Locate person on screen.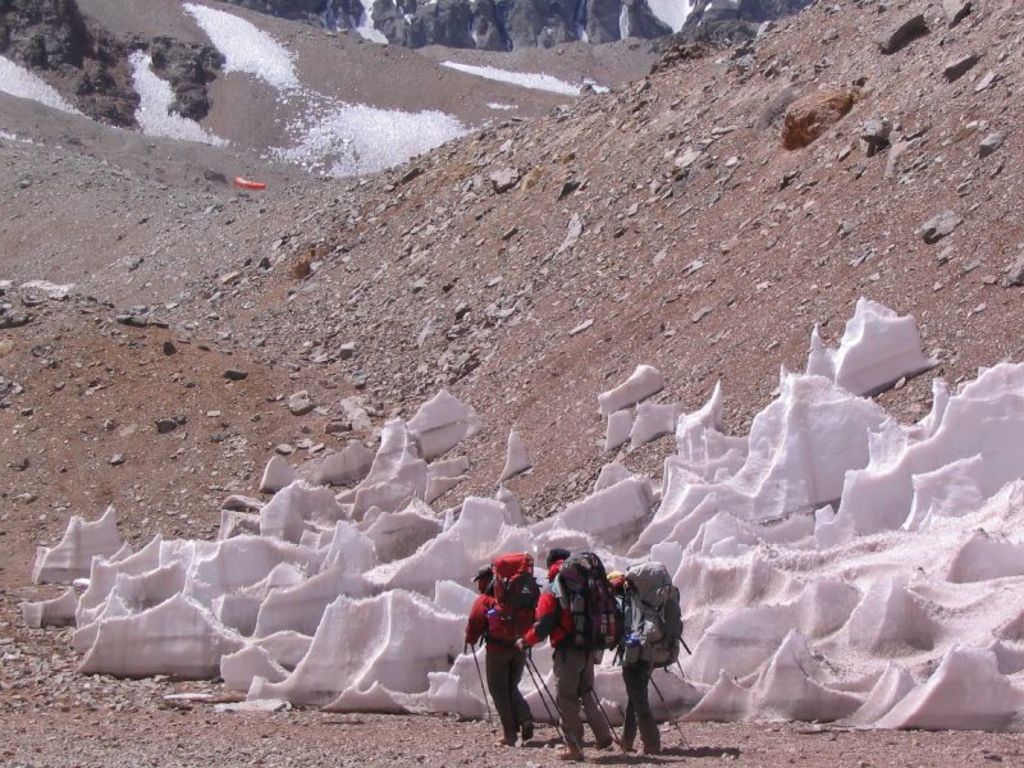
On screen at x1=460 y1=562 x2=539 y2=748.
